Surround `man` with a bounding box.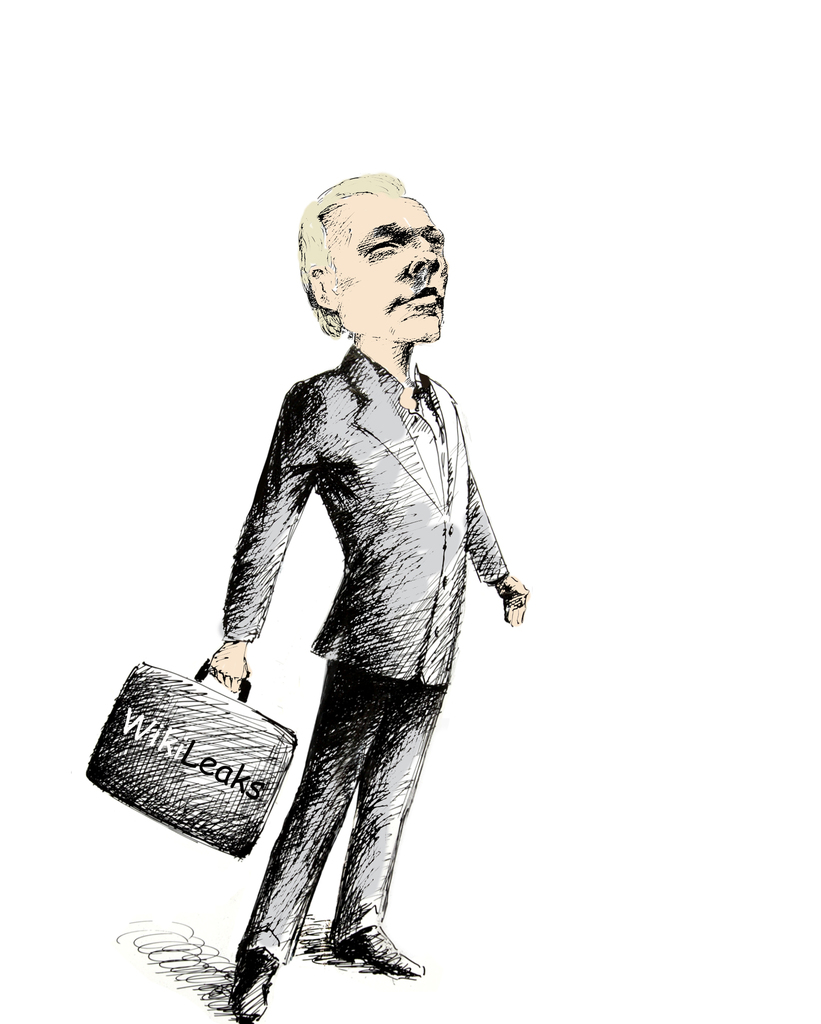
bbox=(203, 165, 532, 1023).
